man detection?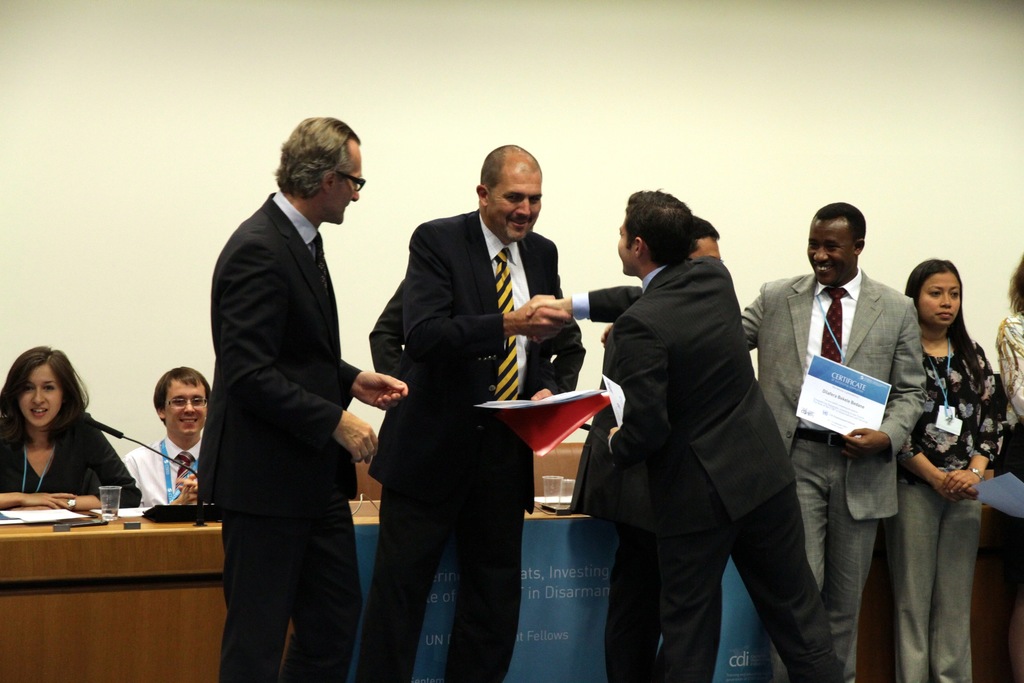
select_region(570, 213, 721, 682)
